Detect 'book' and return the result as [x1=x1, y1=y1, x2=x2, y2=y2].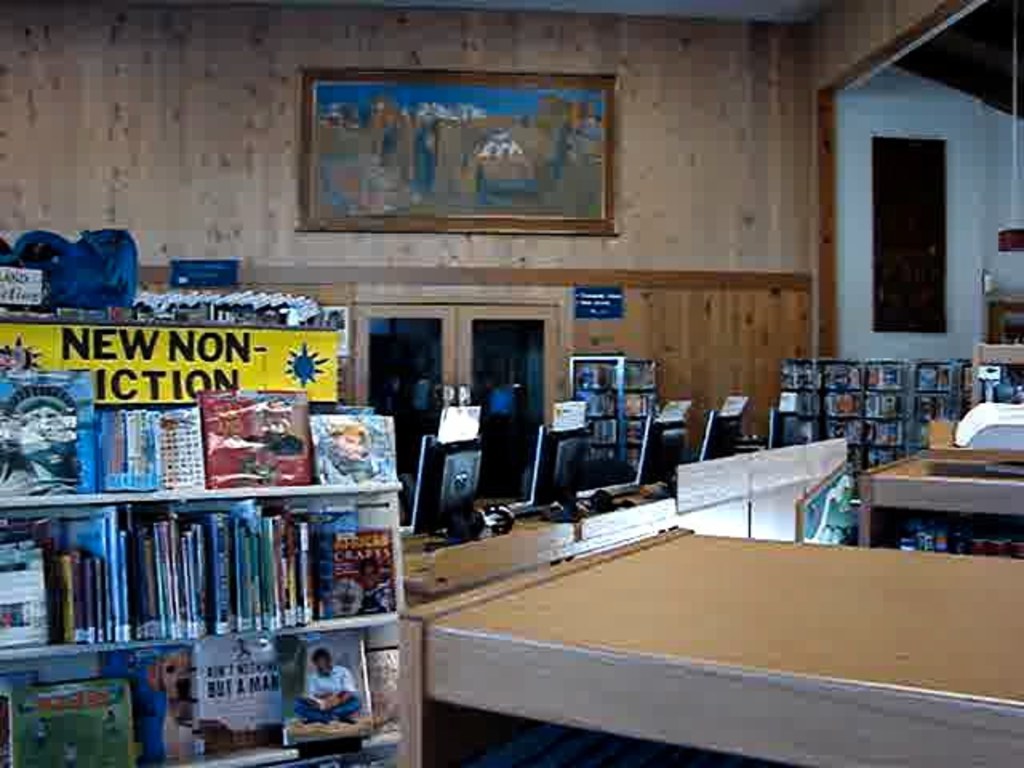
[x1=272, y1=630, x2=376, y2=744].
